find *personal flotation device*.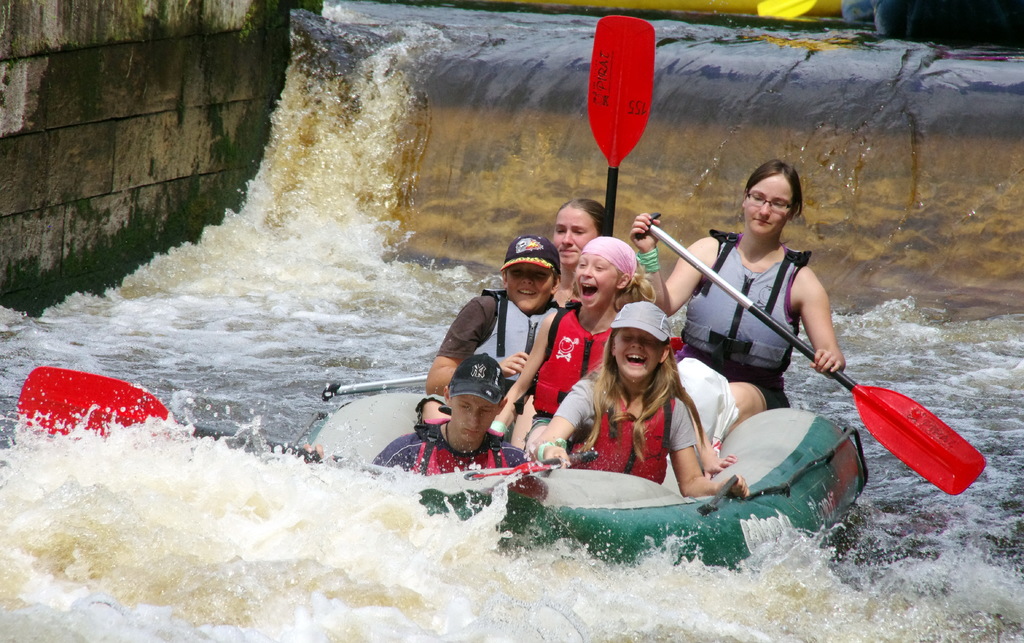
rect(416, 425, 515, 481).
